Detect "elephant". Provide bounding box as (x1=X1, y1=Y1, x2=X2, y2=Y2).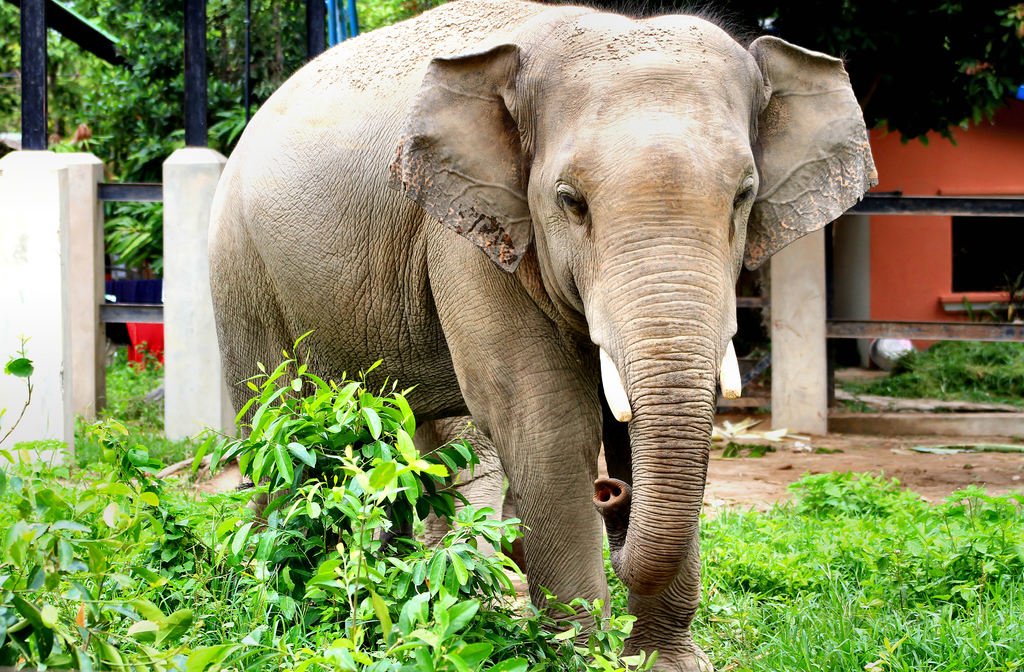
(x1=189, y1=9, x2=859, y2=656).
